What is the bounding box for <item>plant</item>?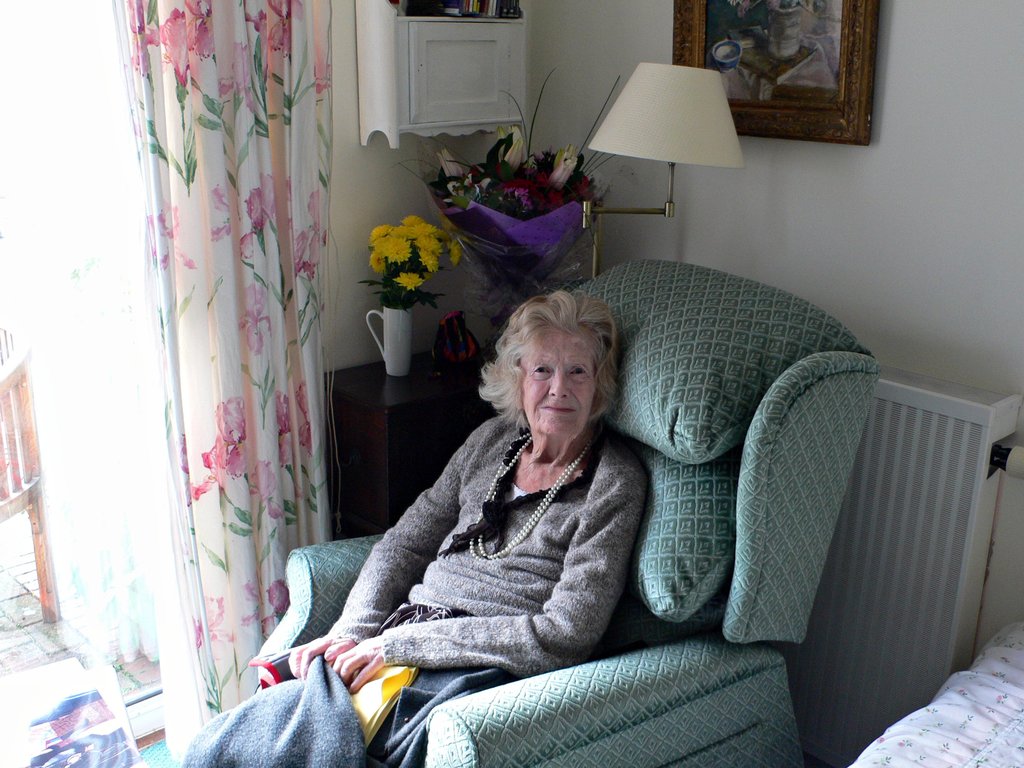
367/205/454/320.
